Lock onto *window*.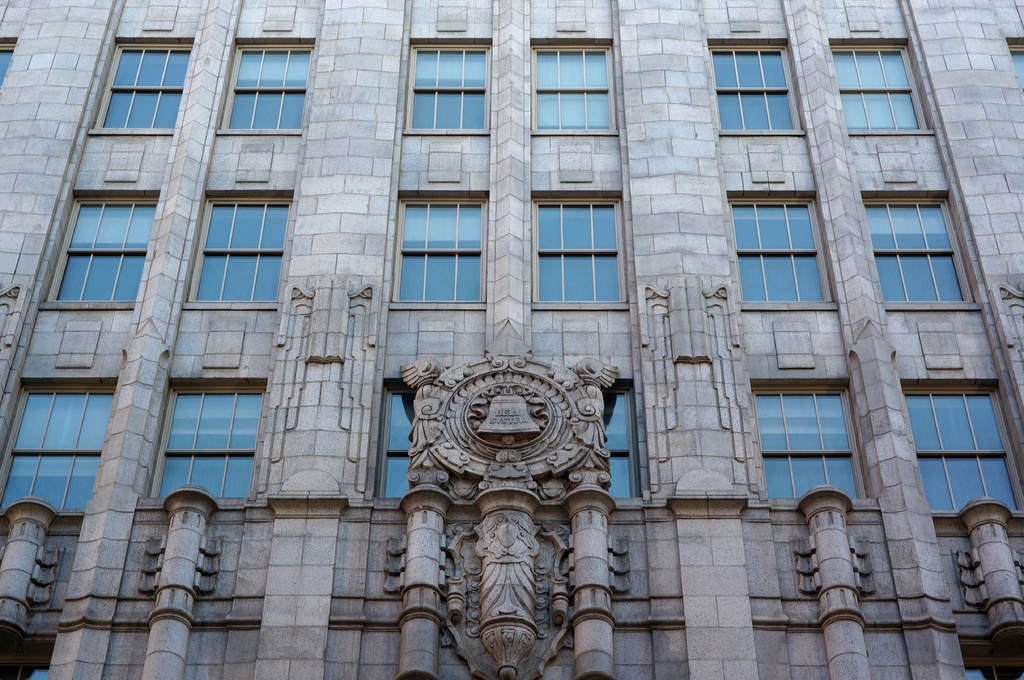
Locked: l=897, t=382, r=1023, b=513.
